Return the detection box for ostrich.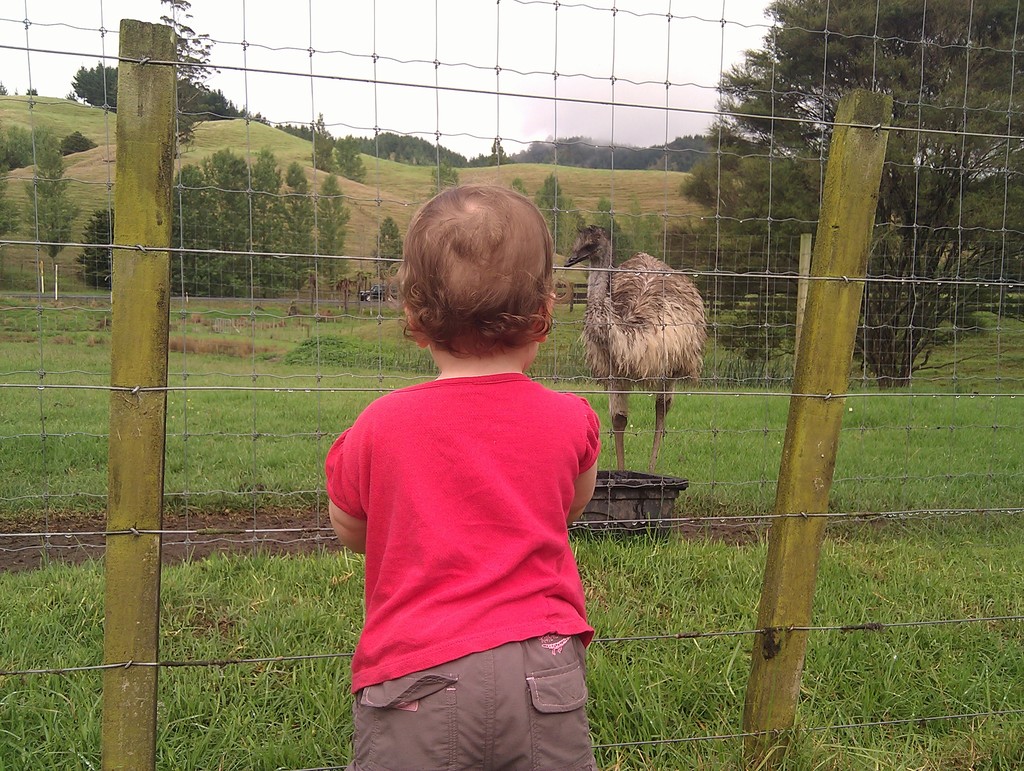
rect(580, 205, 708, 437).
